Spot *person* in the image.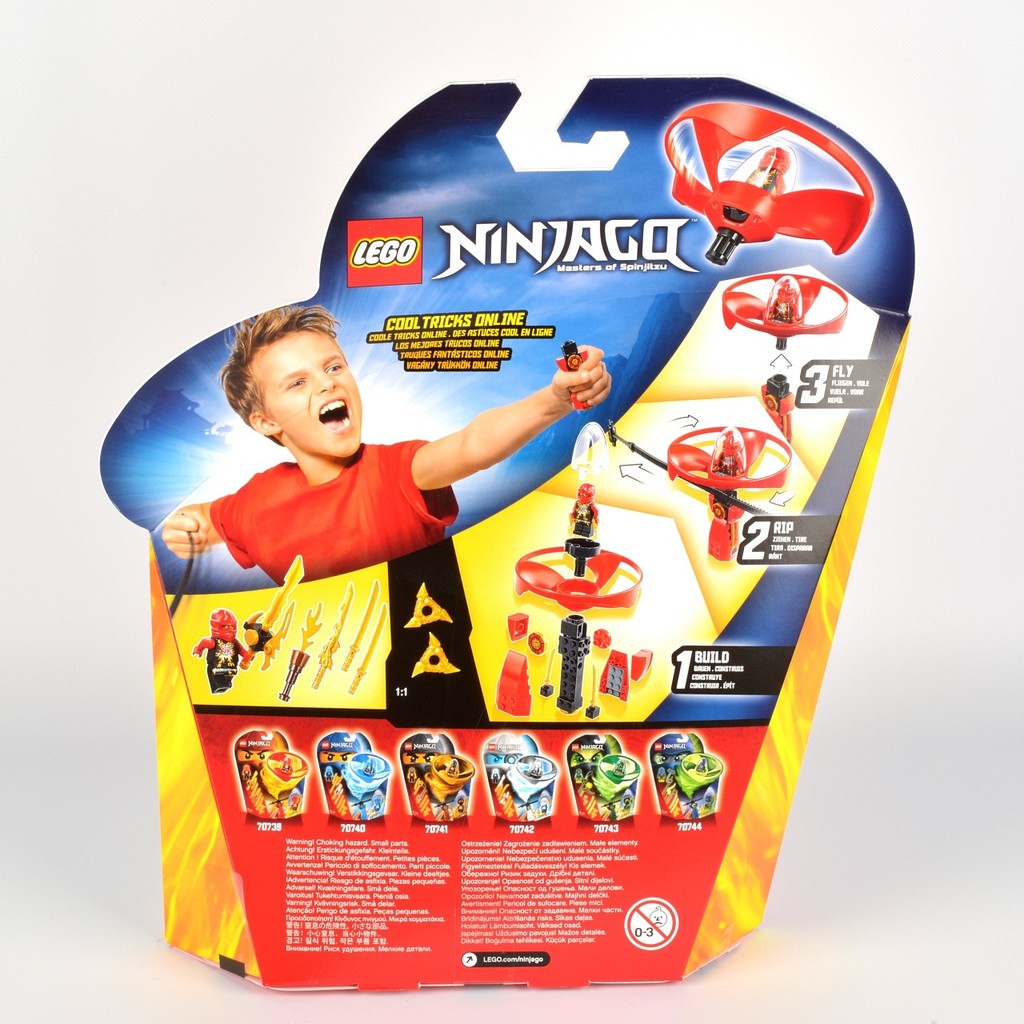
*person* found at (193,607,258,697).
